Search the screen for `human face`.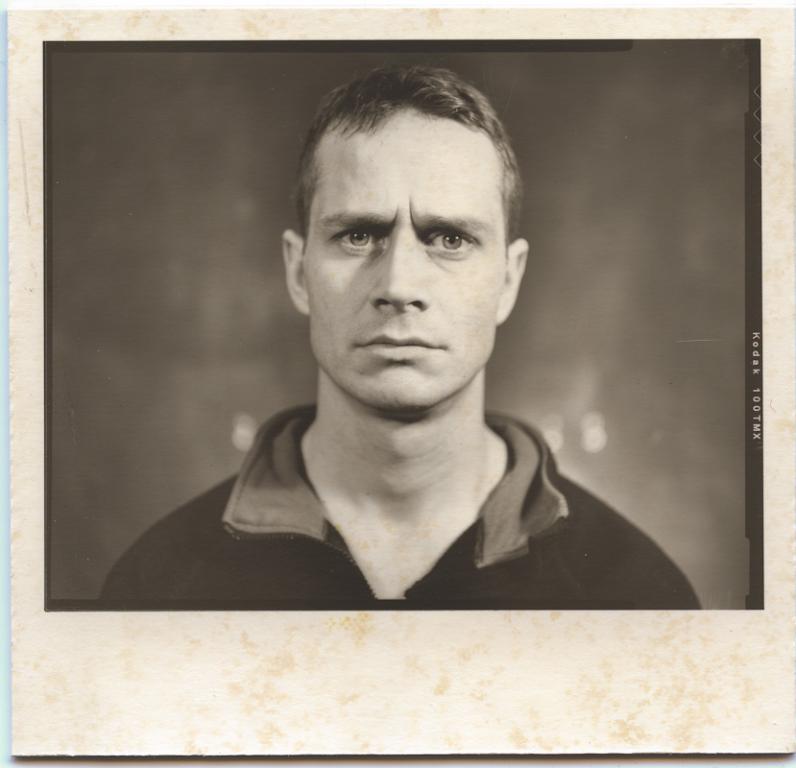
Found at [291,100,513,409].
